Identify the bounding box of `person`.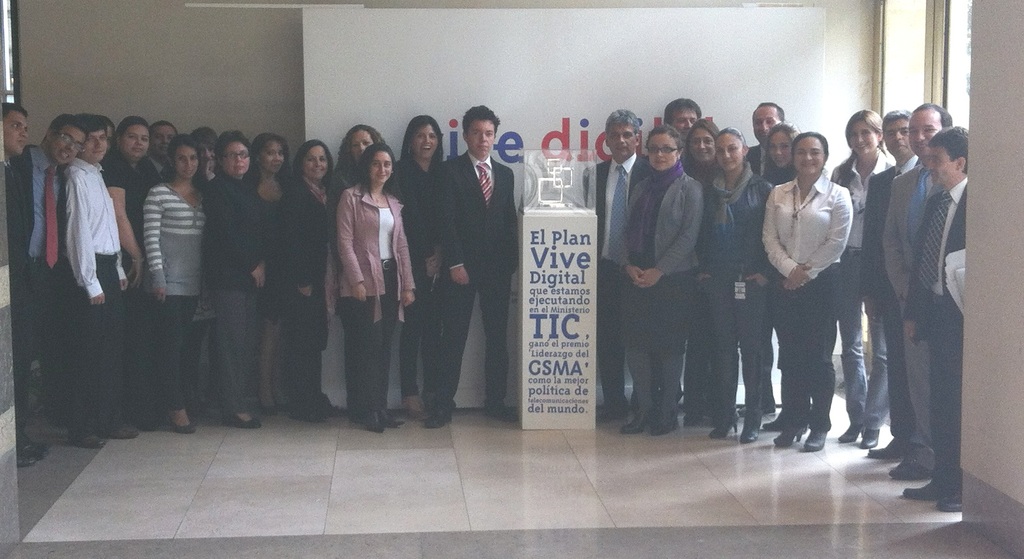
698/125/771/440.
